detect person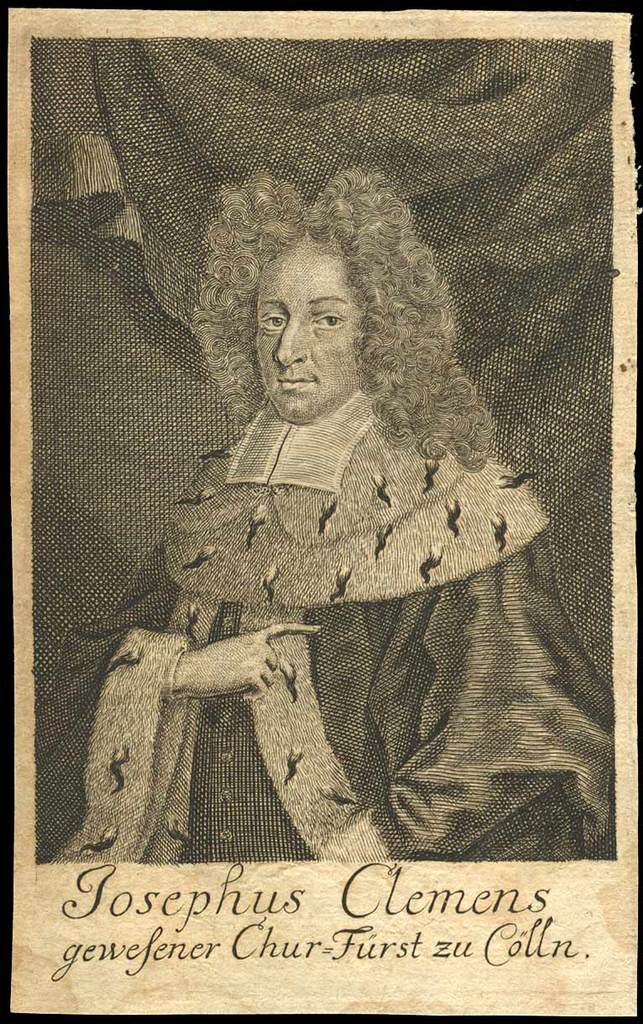
left=74, top=153, right=548, bottom=886
